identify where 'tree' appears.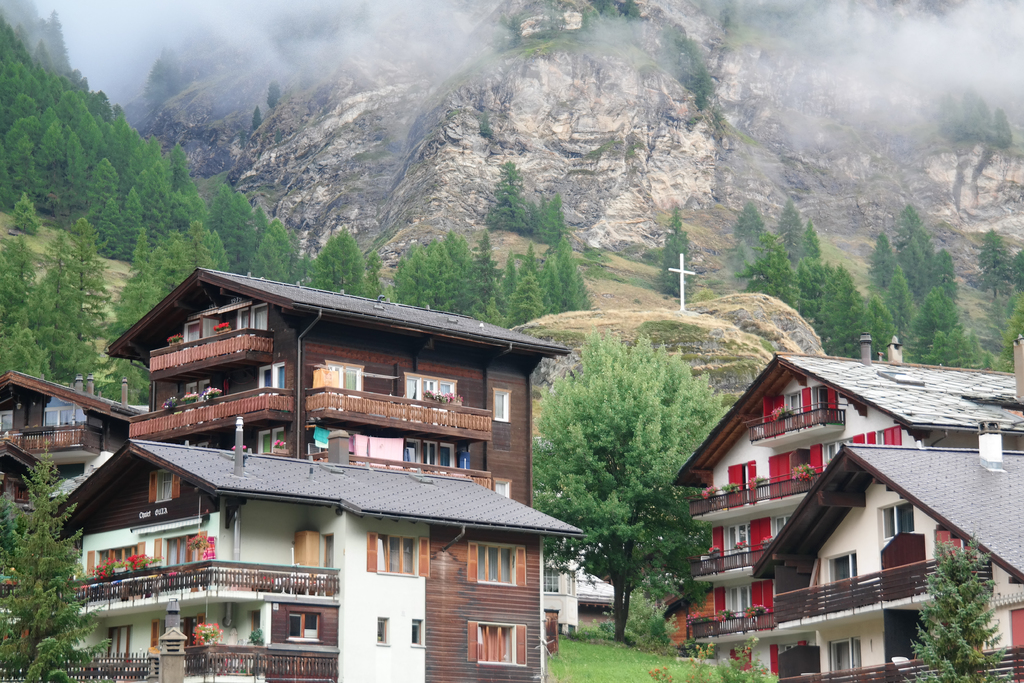
Appears at (906, 520, 1016, 682).
